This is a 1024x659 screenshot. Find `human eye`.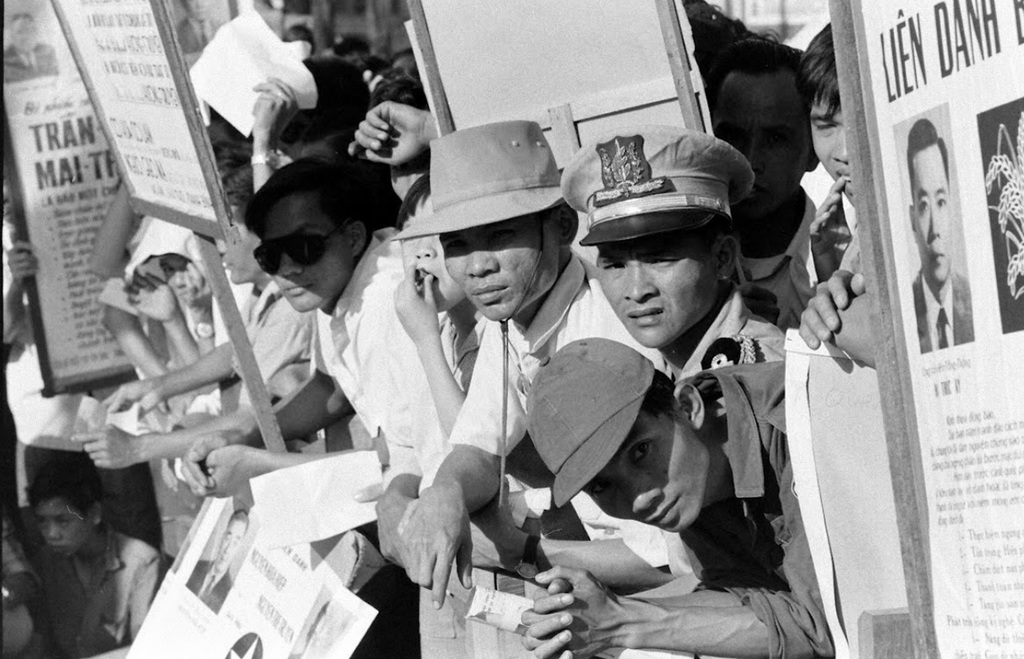
Bounding box: [left=910, top=194, right=930, bottom=213].
